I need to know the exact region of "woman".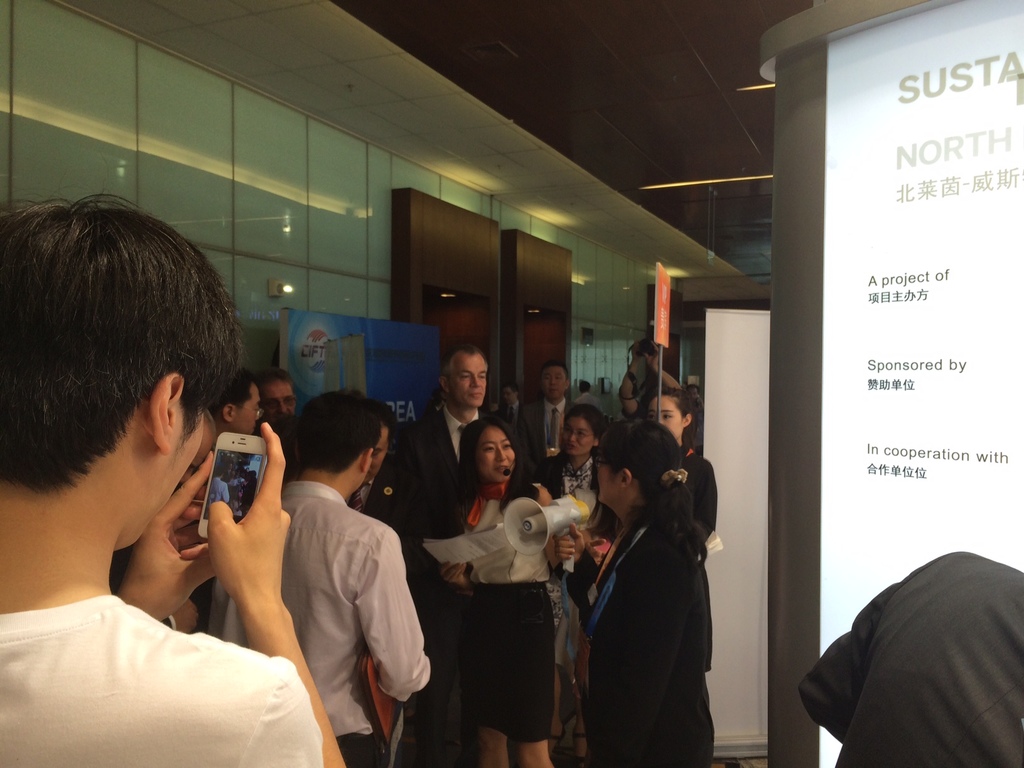
Region: (524, 403, 610, 688).
